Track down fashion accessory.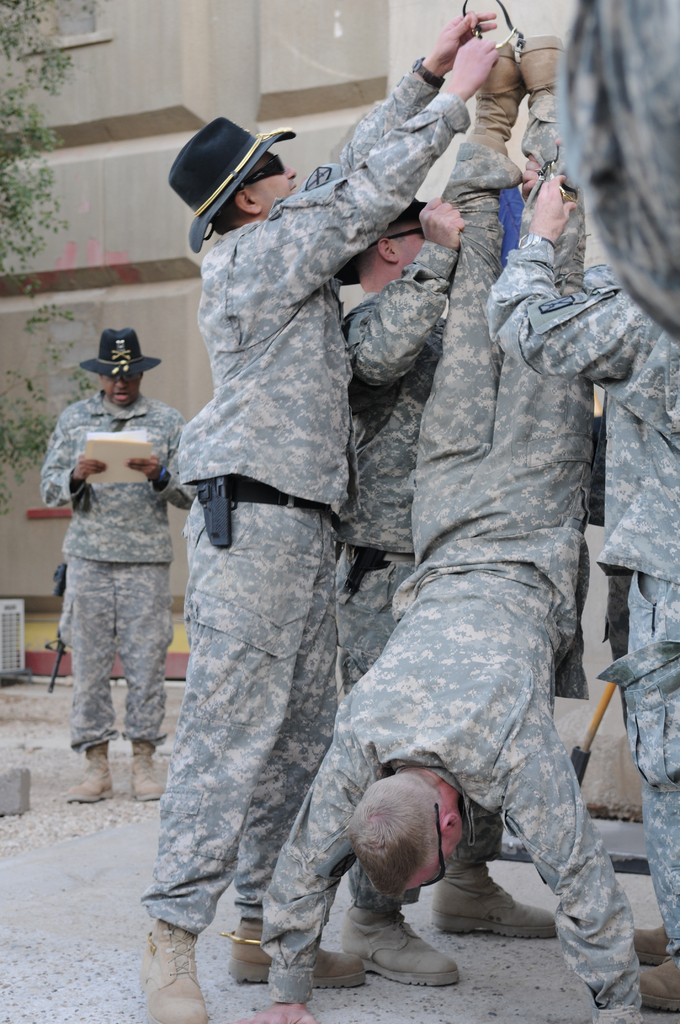
Tracked to x1=421 y1=803 x2=446 y2=888.
